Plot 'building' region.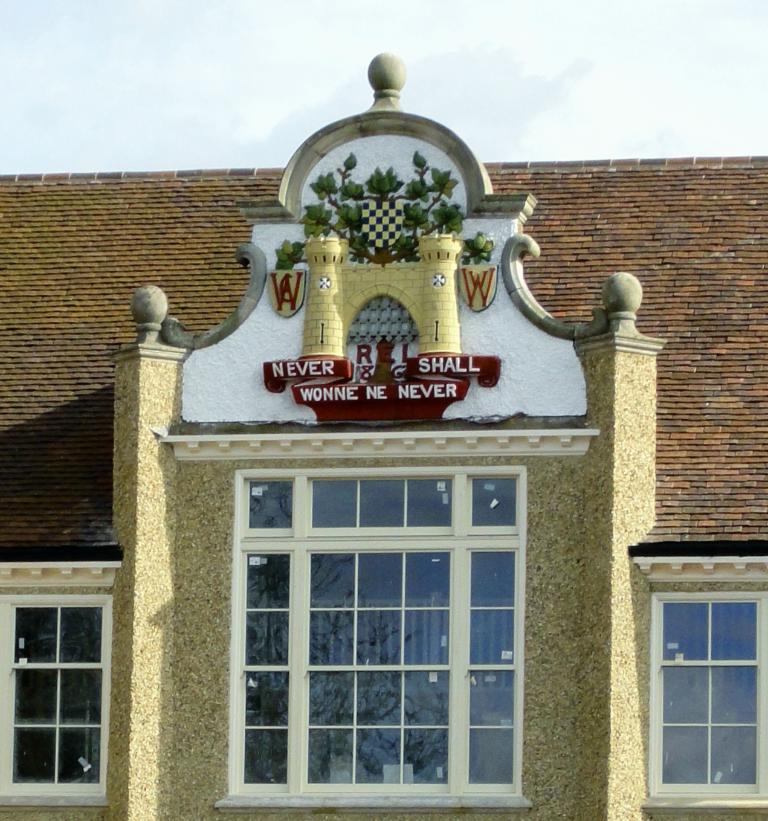
Plotted at {"x1": 0, "y1": 51, "x2": 767, "y2": 820}.
